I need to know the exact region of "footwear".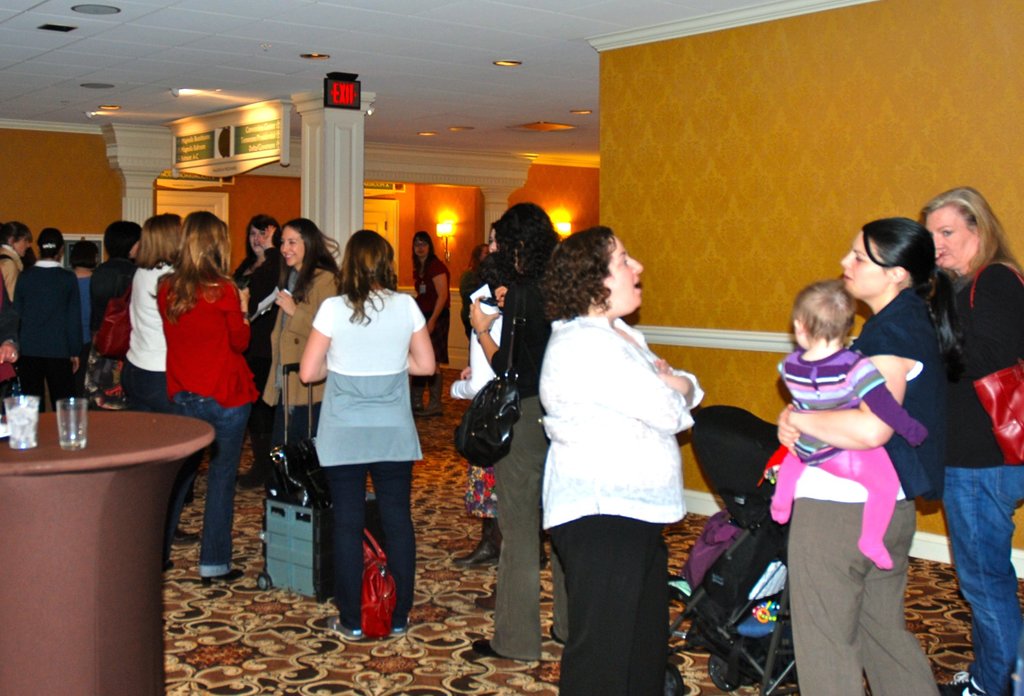
Region: (472, 589, 500, 609).
